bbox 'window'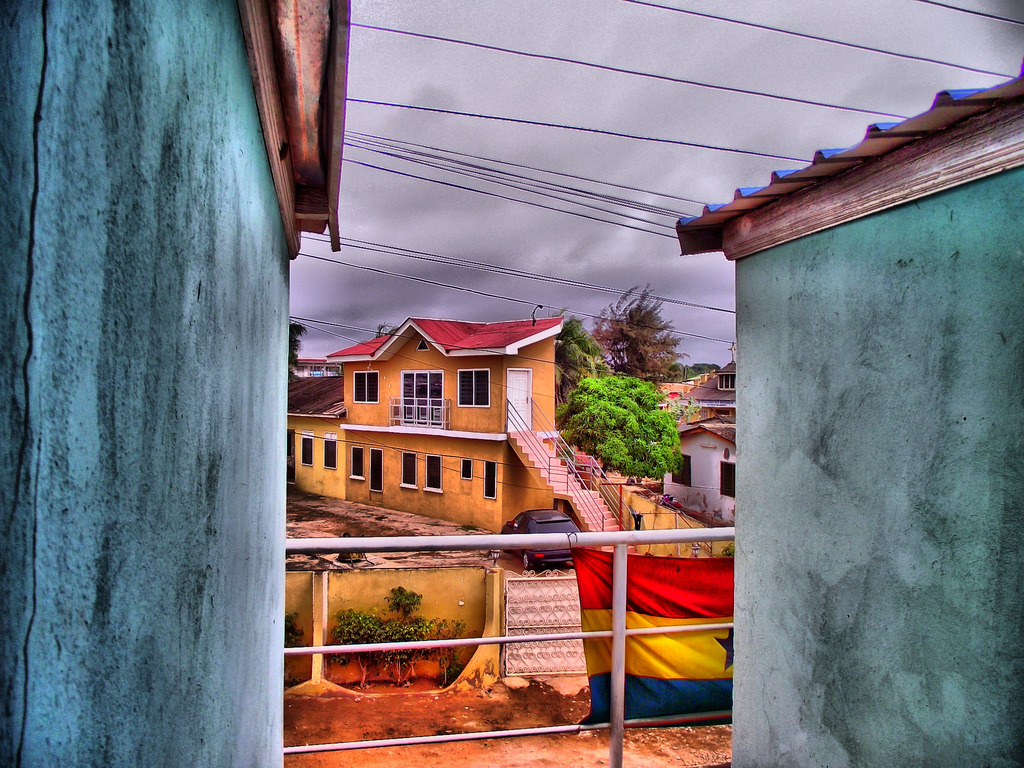
left=346, top=445, right=362, bottom=482
